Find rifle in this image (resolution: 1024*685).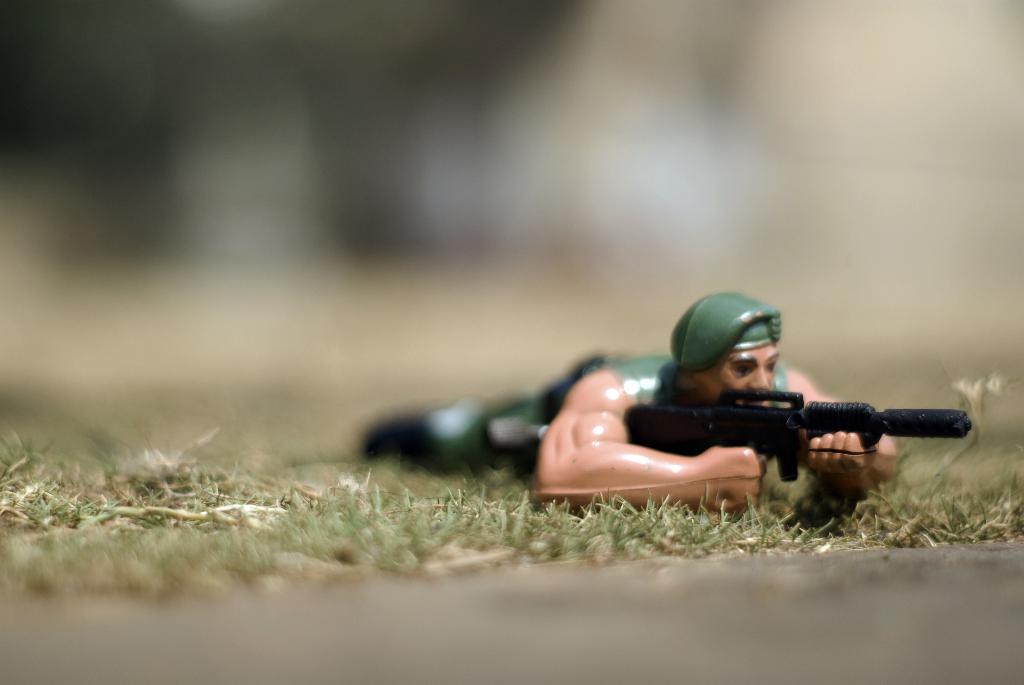
(650, 366, 989, 493).
